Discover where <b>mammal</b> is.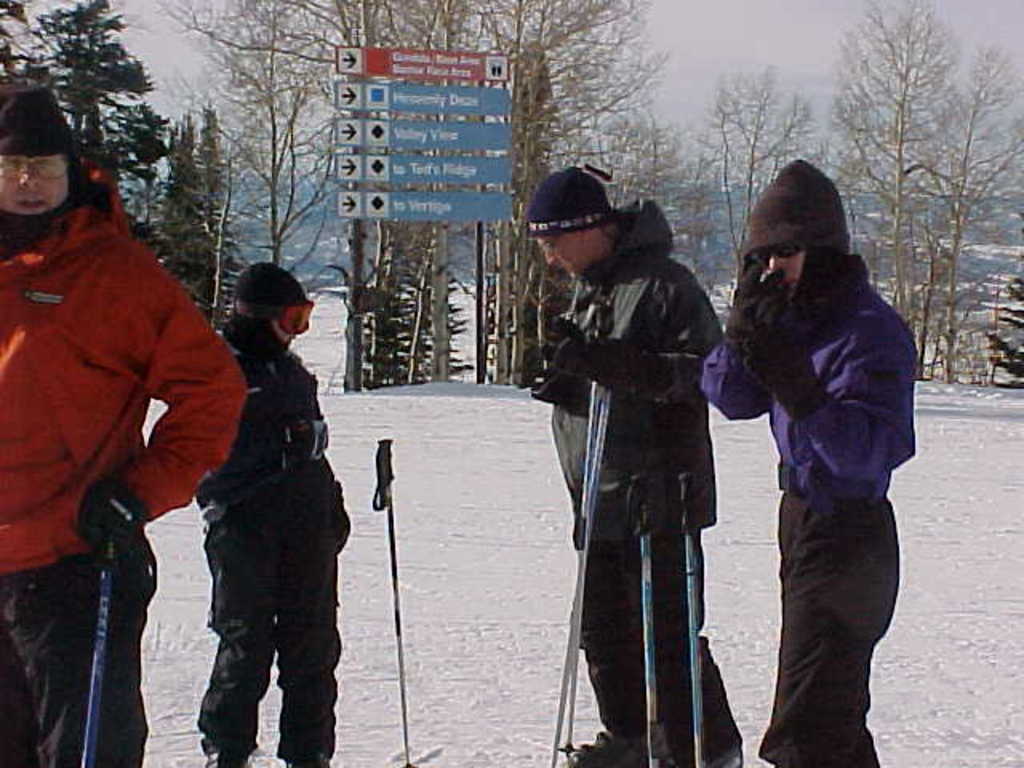
Discovered at 0,82,251,766.
